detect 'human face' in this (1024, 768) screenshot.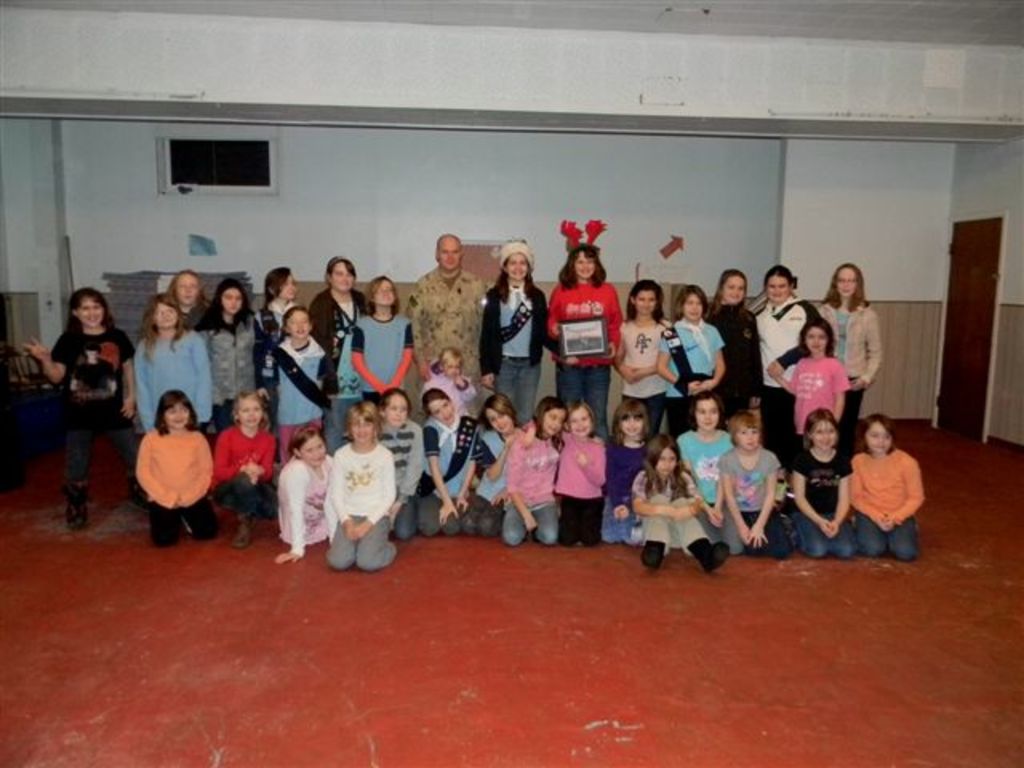
Detection: <box>78,298,102,328</box>.
